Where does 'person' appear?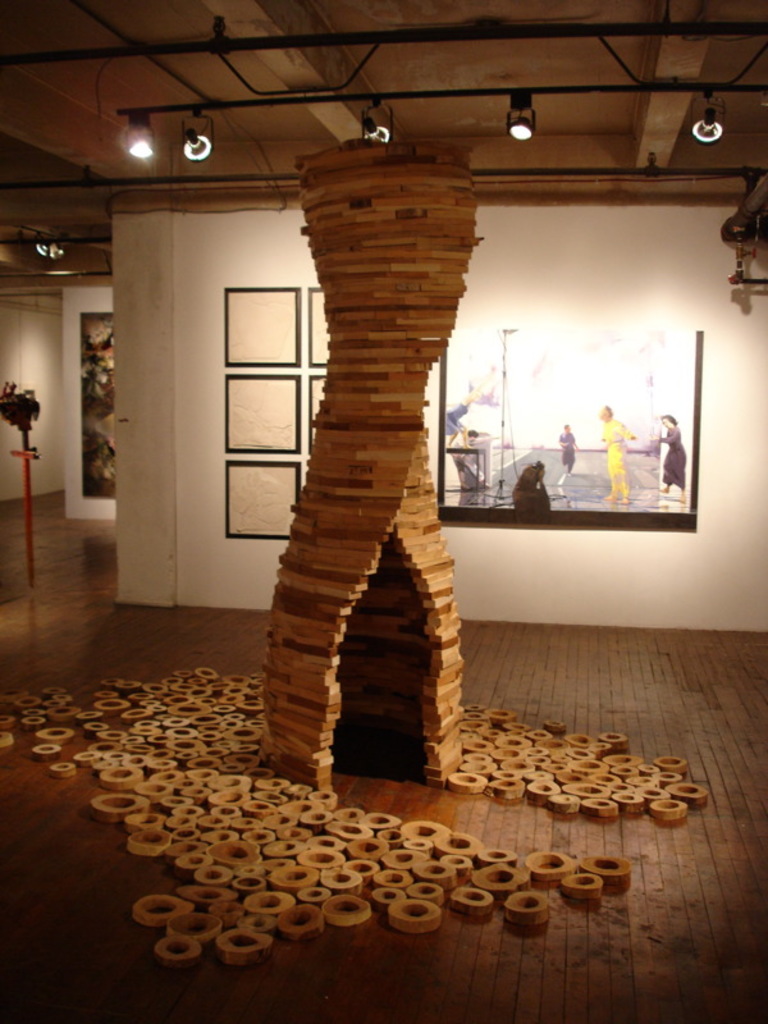
Appears at (648, 410, 686, 503).
